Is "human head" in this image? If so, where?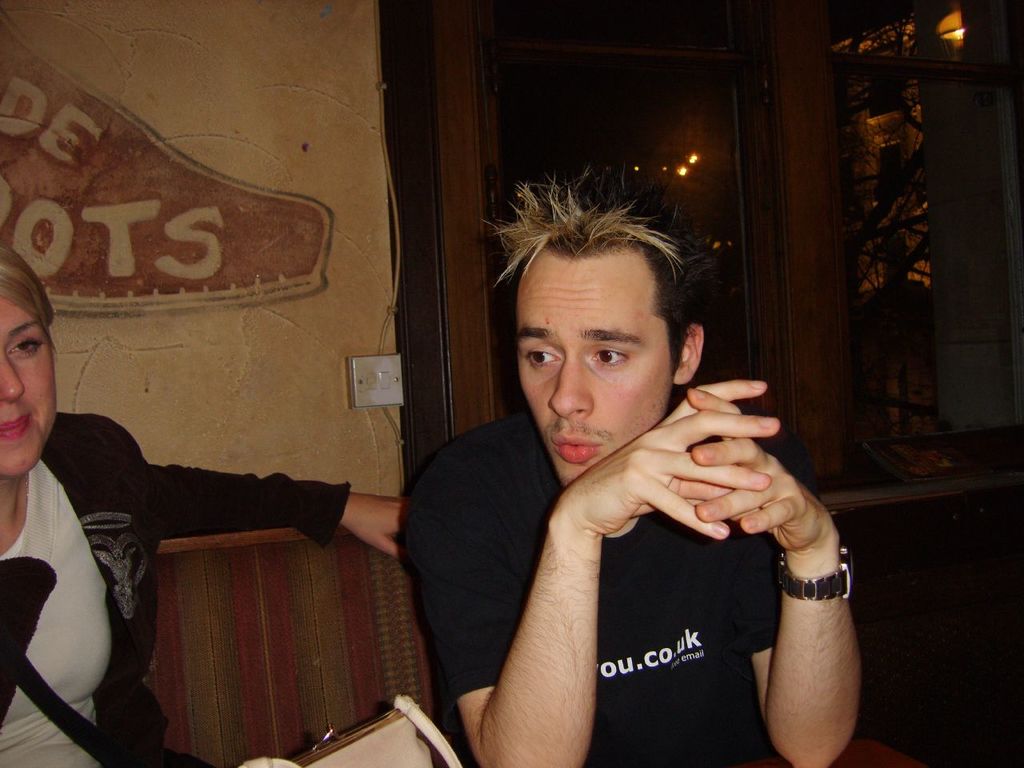
Yes, at box(475, 181, 707, 490).
